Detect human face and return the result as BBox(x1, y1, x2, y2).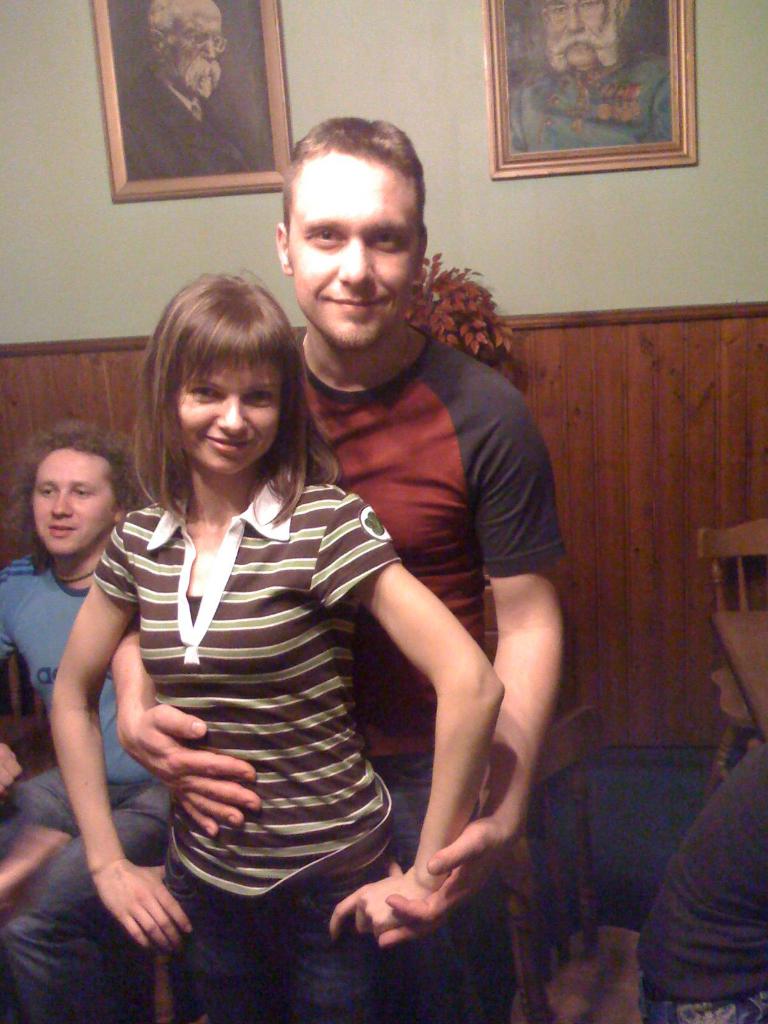
BBox(27, 438, 120, 559).
